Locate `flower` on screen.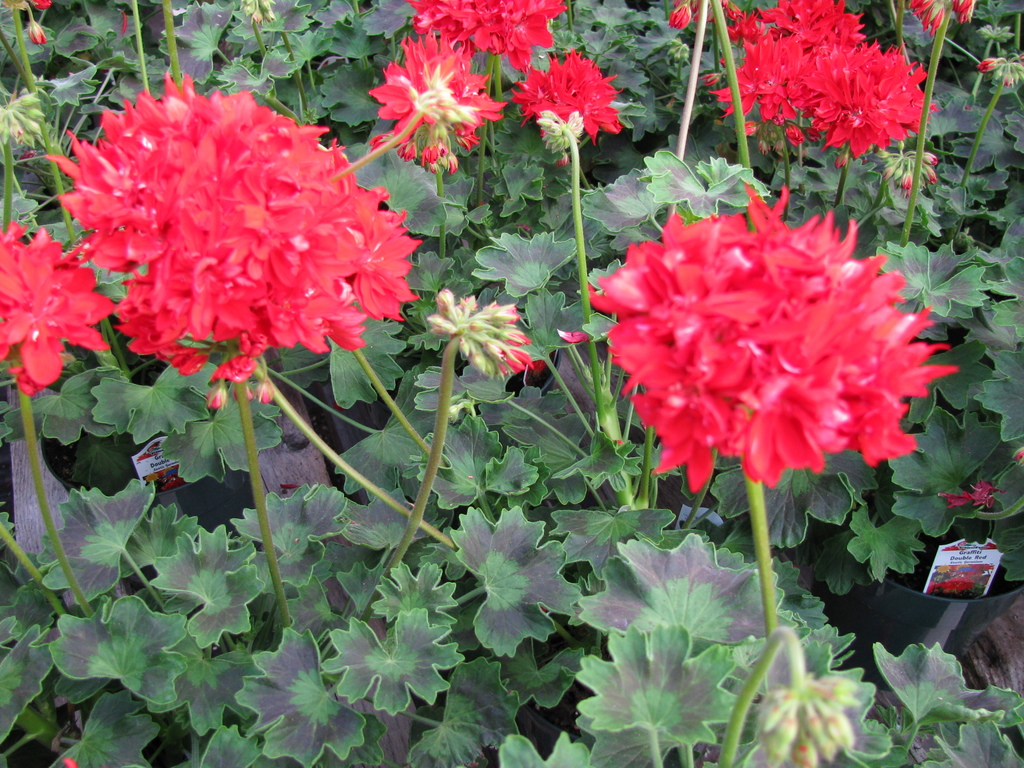
On screen at <region>666, 0, 947, 184</region>.
